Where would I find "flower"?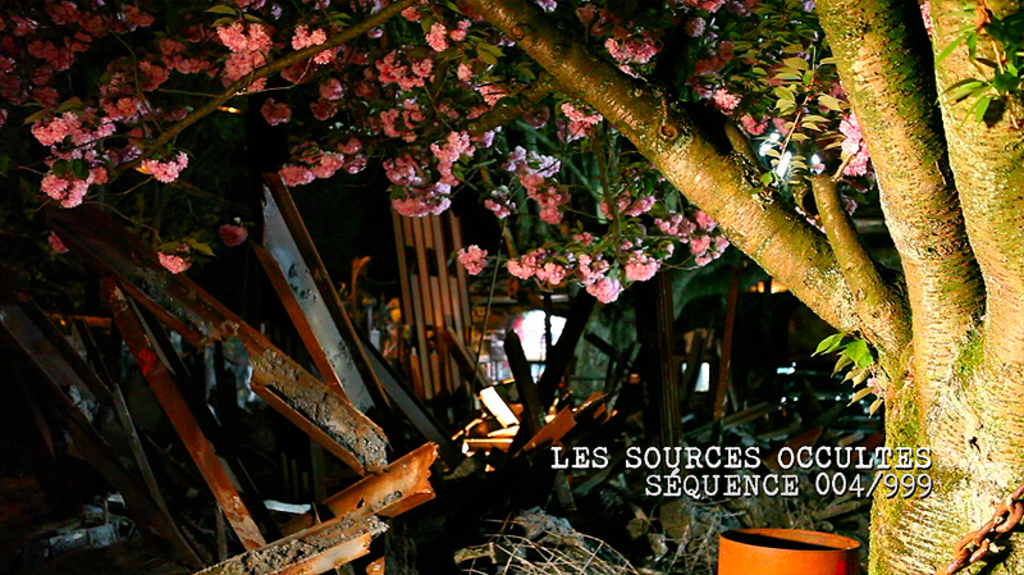
At rect(458, 242, 495, 273).
